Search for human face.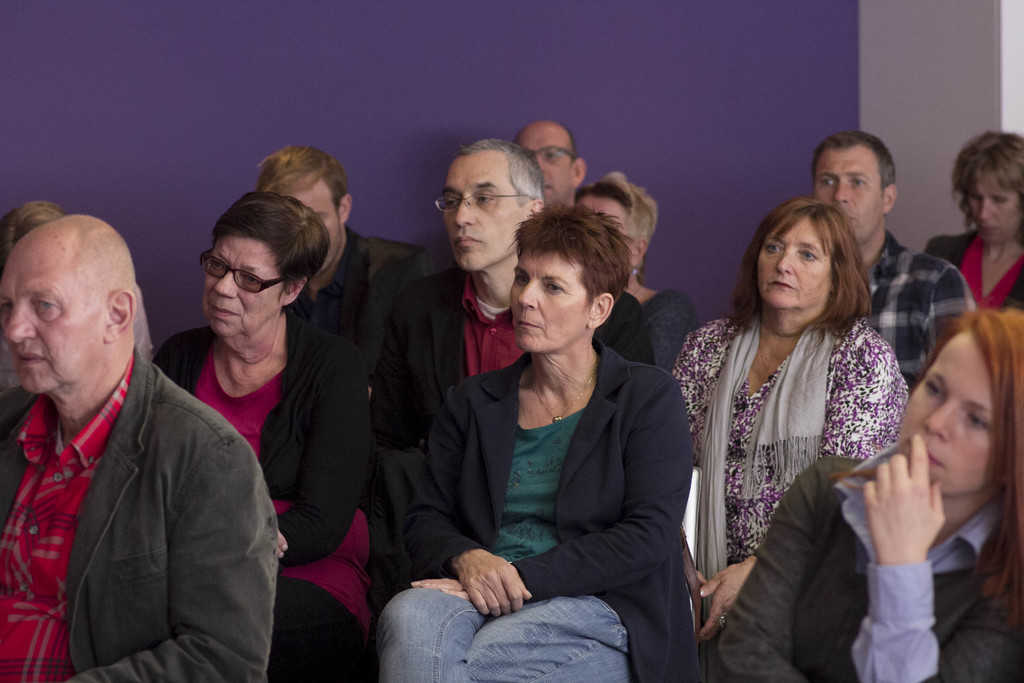
Found at [0, 240, 99, 392].
